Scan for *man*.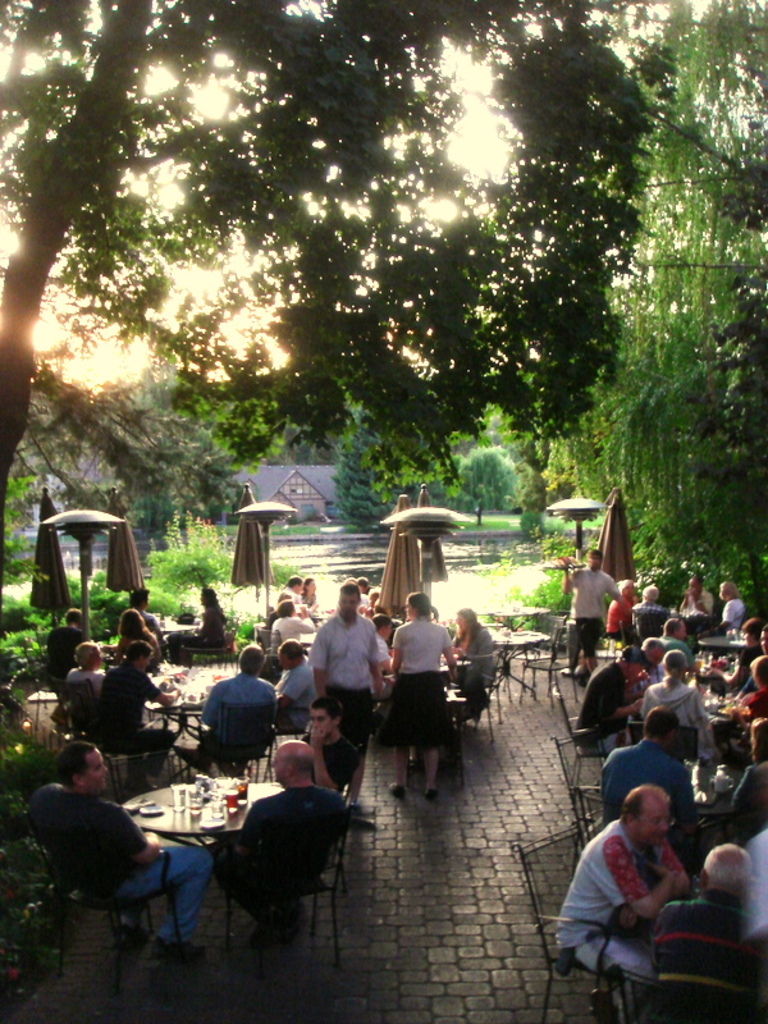
Scan result: pyautogui.locateOnScreen(321, 699, 361, 797).
